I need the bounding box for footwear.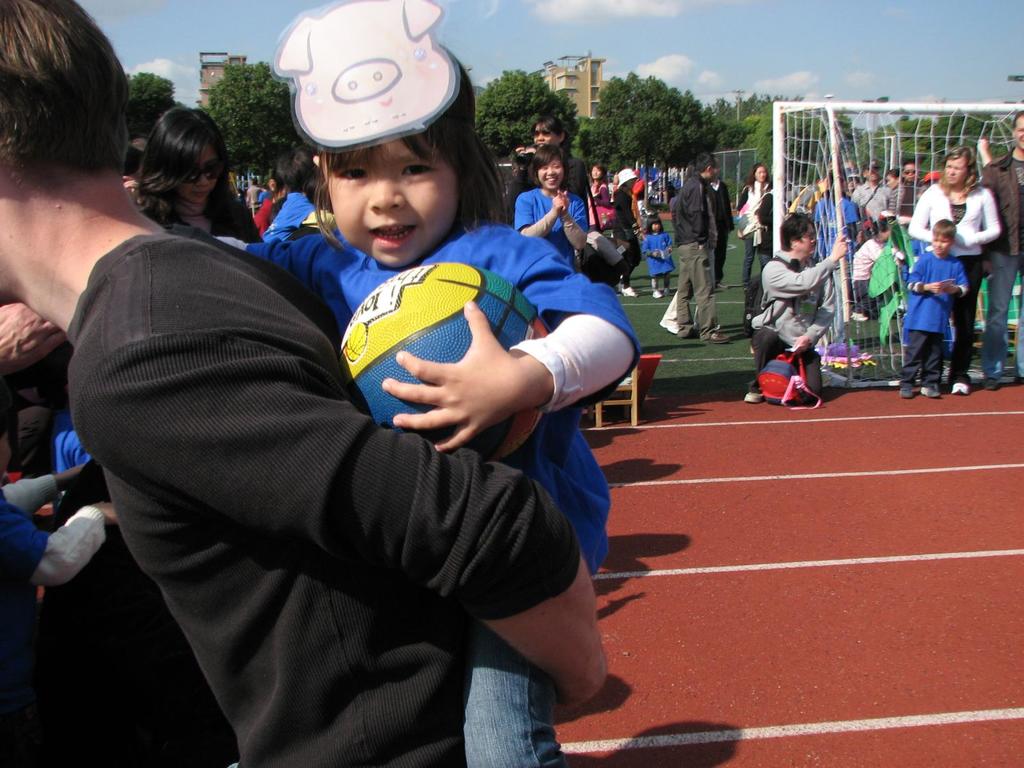
Here it is: (622,285,642,302).
